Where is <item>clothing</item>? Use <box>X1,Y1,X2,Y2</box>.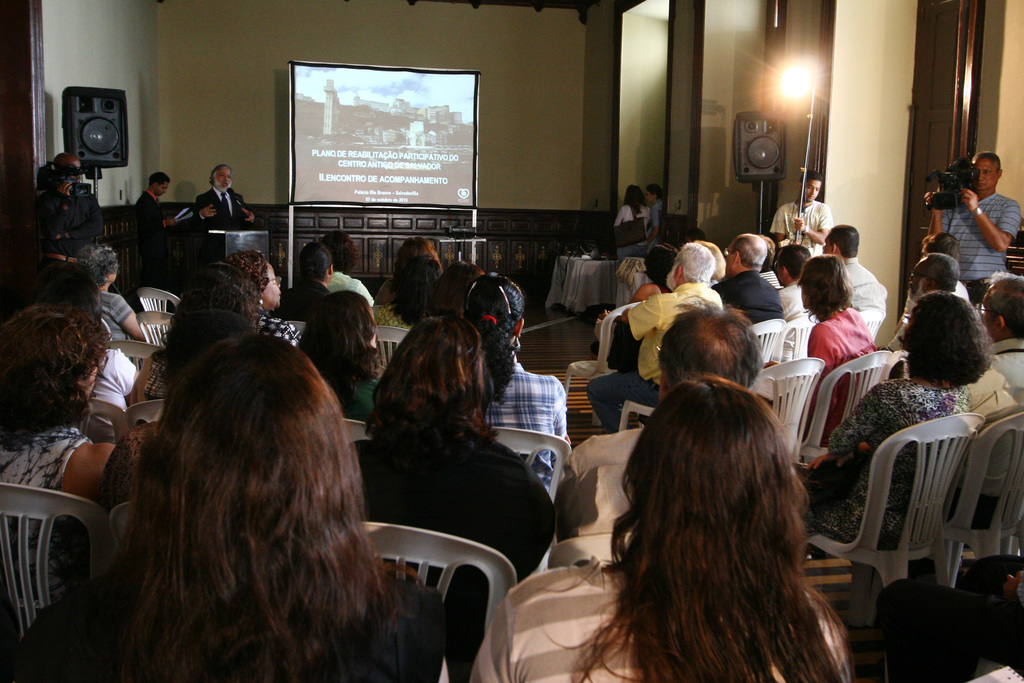
<box>0,422,93,600</box>.
